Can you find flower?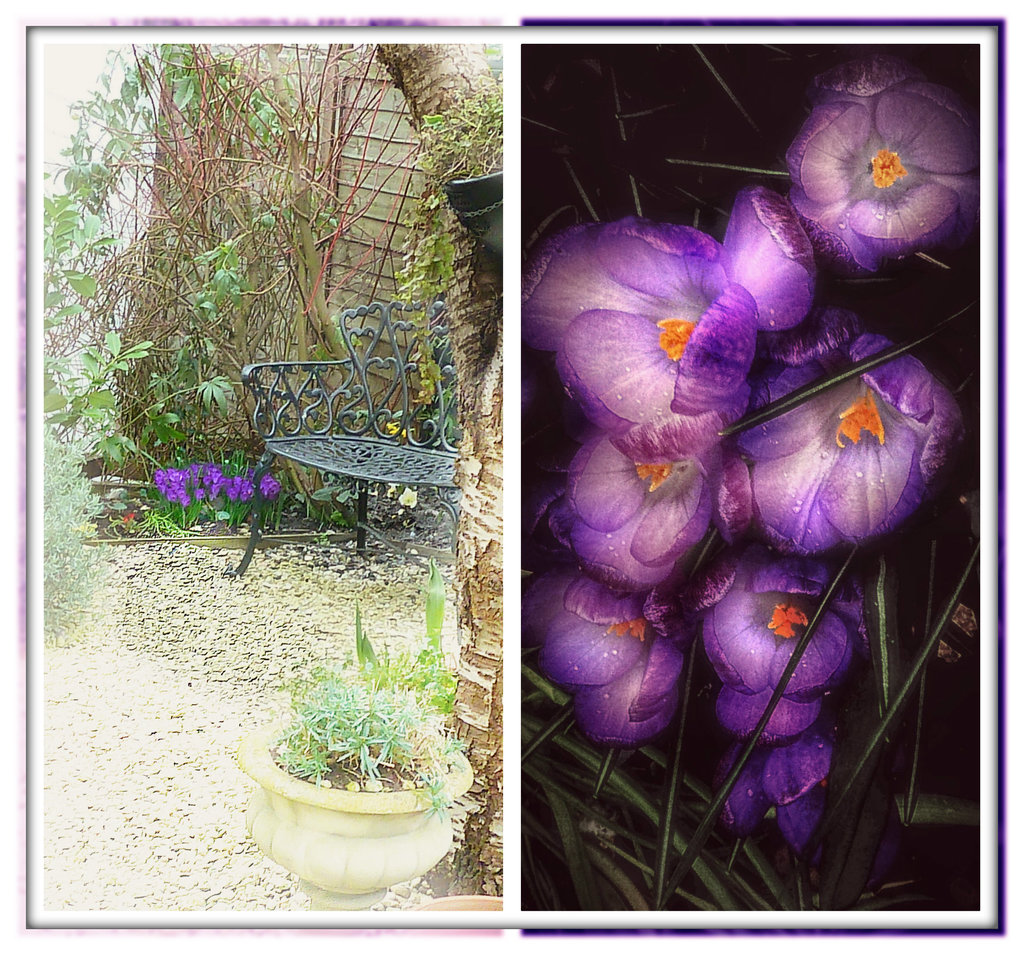
Yes, bounding box: box=[776, 49, 979, 278].
